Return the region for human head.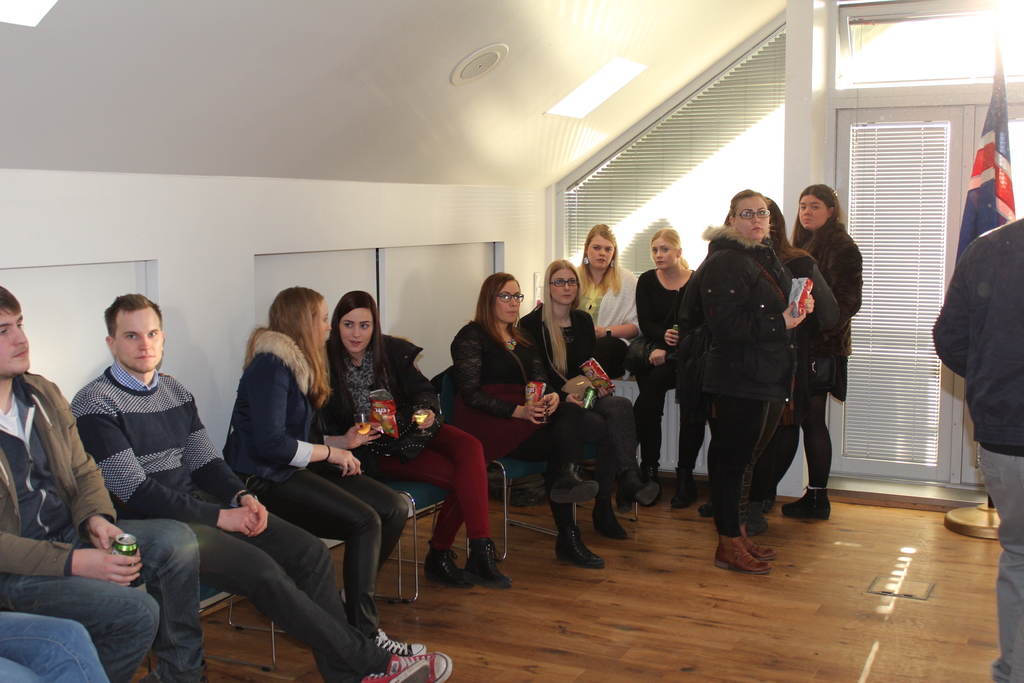
rect(317, 294, 381, 367).
